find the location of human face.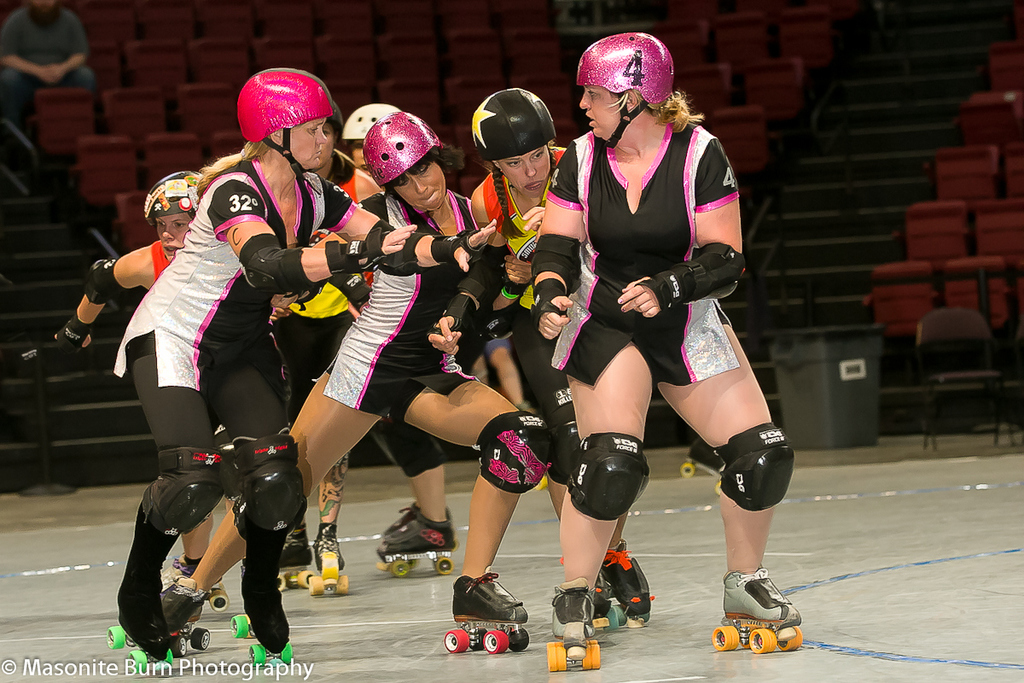
Location: 315/115/343/178.
